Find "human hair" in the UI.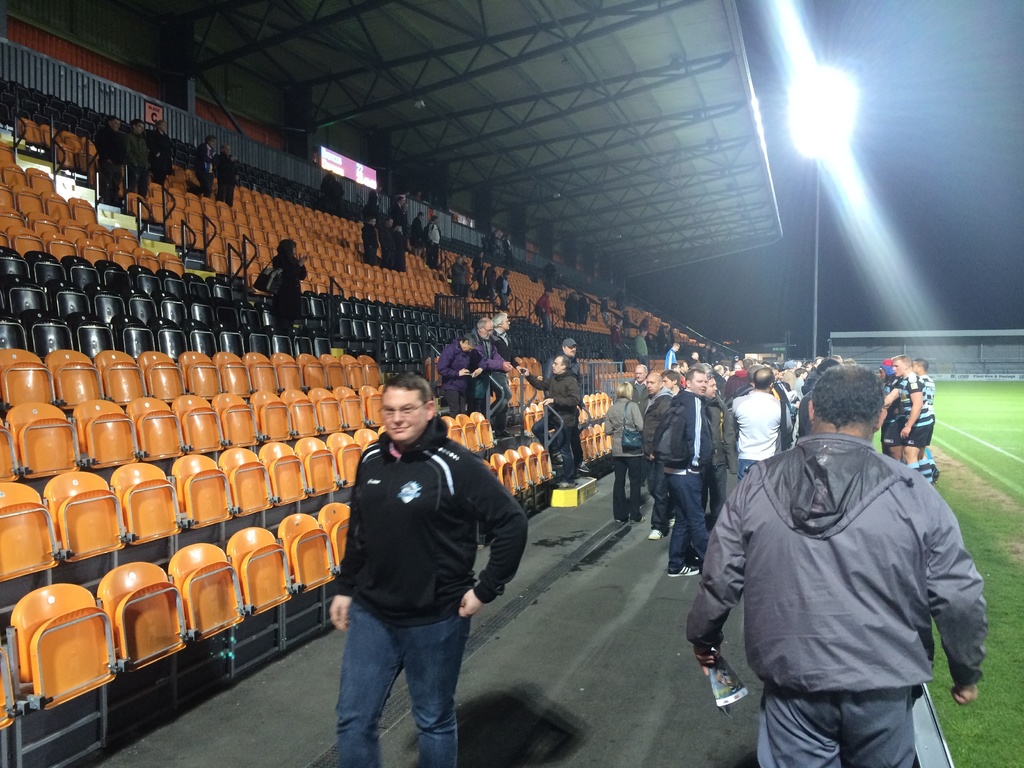
UI element at <region>463, 332, 479, 349</region>.
